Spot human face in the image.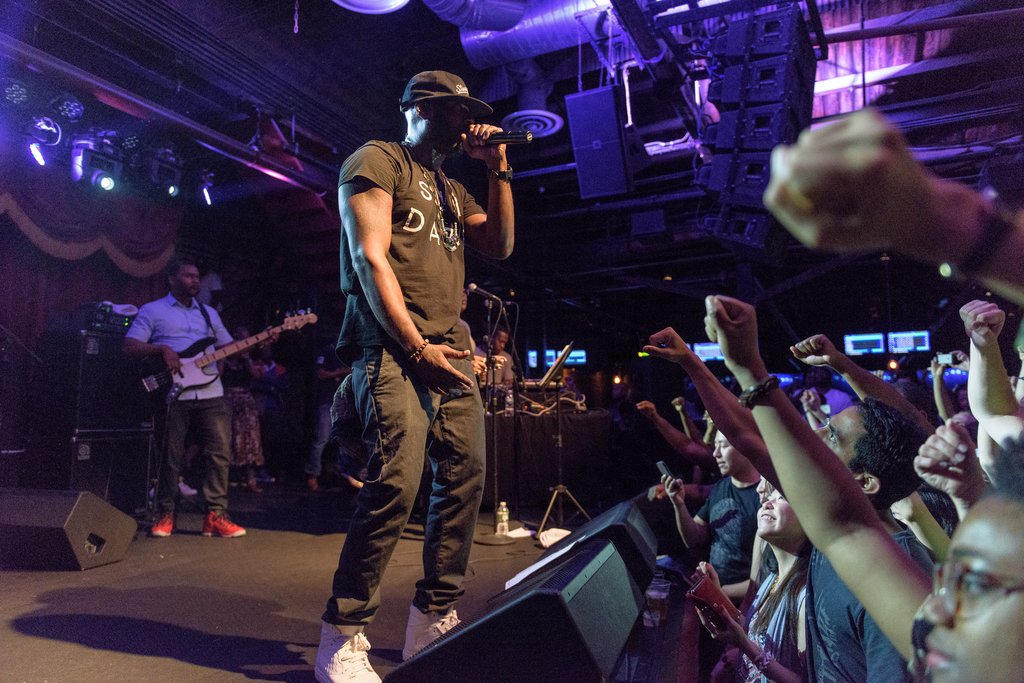
human face found at x1=435 y1=104 x2=482 y2=150.
